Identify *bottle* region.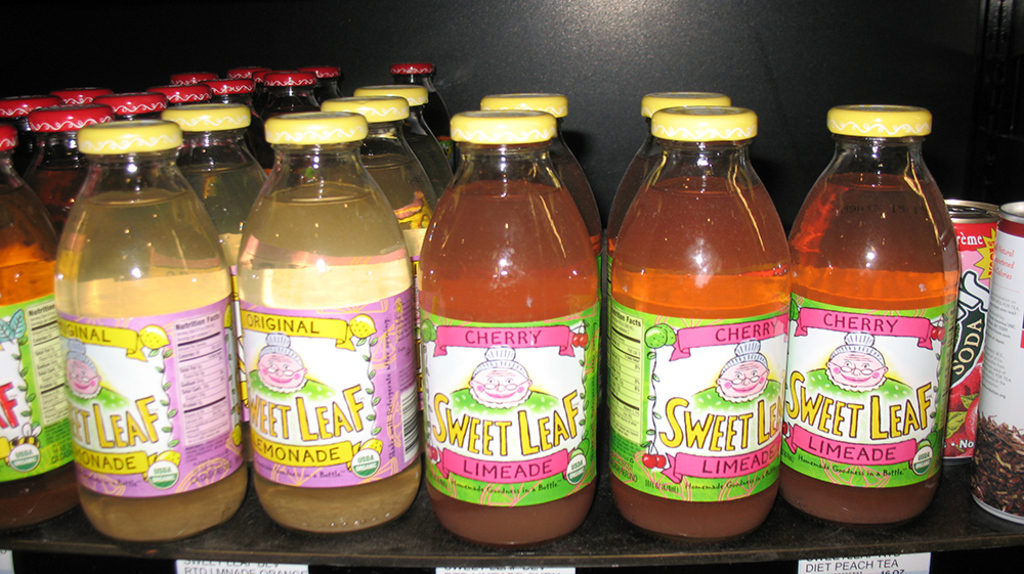
Region: (left=473, top=88, right=607, bottom=254).
